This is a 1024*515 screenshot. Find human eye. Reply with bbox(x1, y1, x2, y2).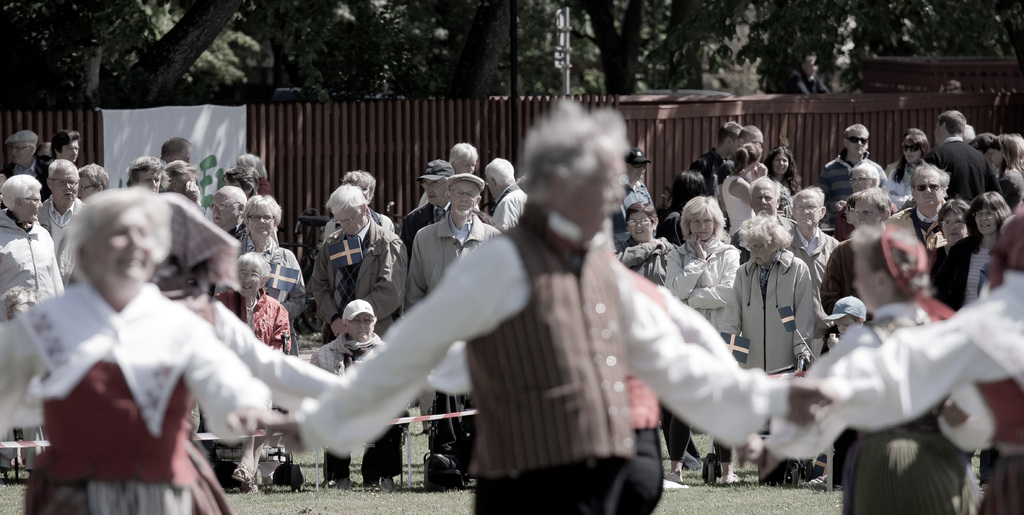
bbox(468, 193, 475, 197).
